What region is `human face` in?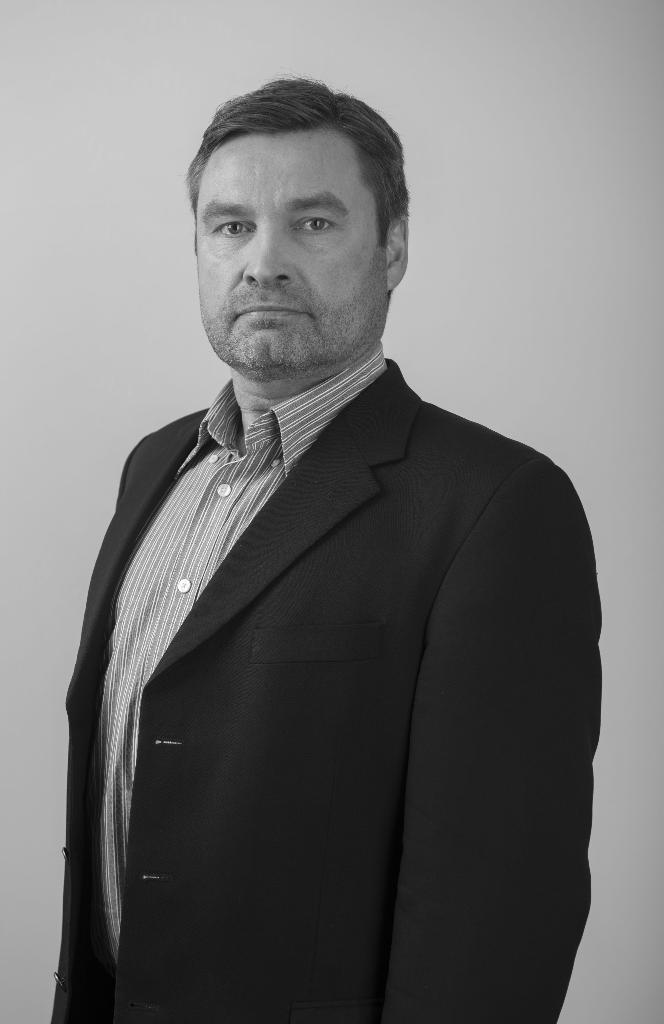
(x1=197, y1=131, x2=383, y2=367).
